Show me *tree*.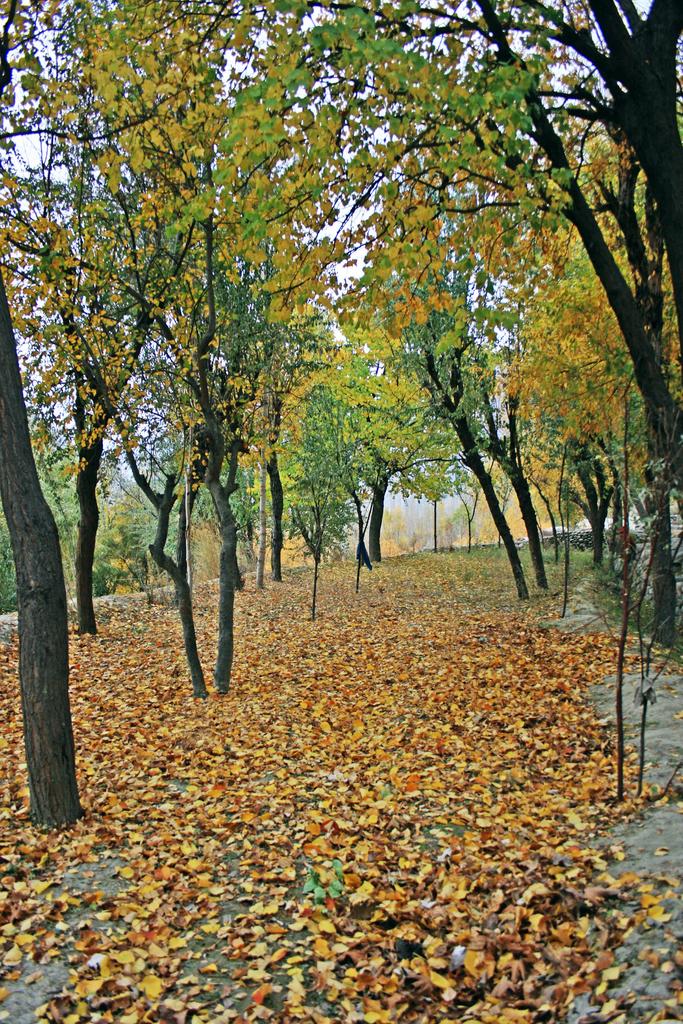
*tree* is here: {"x1": 348, "y1": 0, "x2": 682, "y2": 676}.
